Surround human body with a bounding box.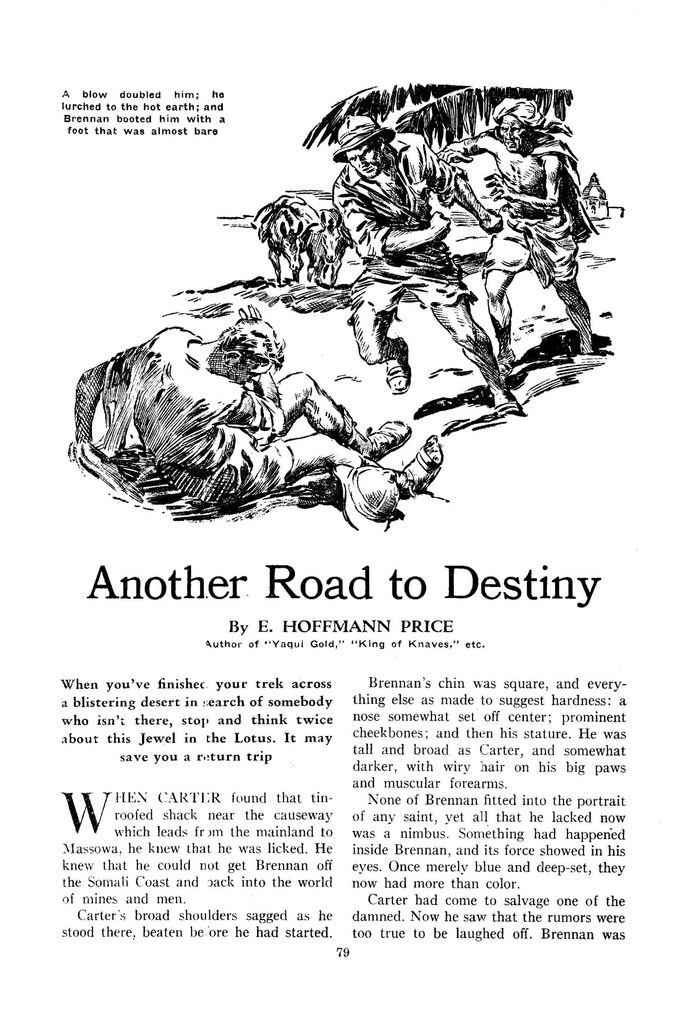
[445,97,592,377].
